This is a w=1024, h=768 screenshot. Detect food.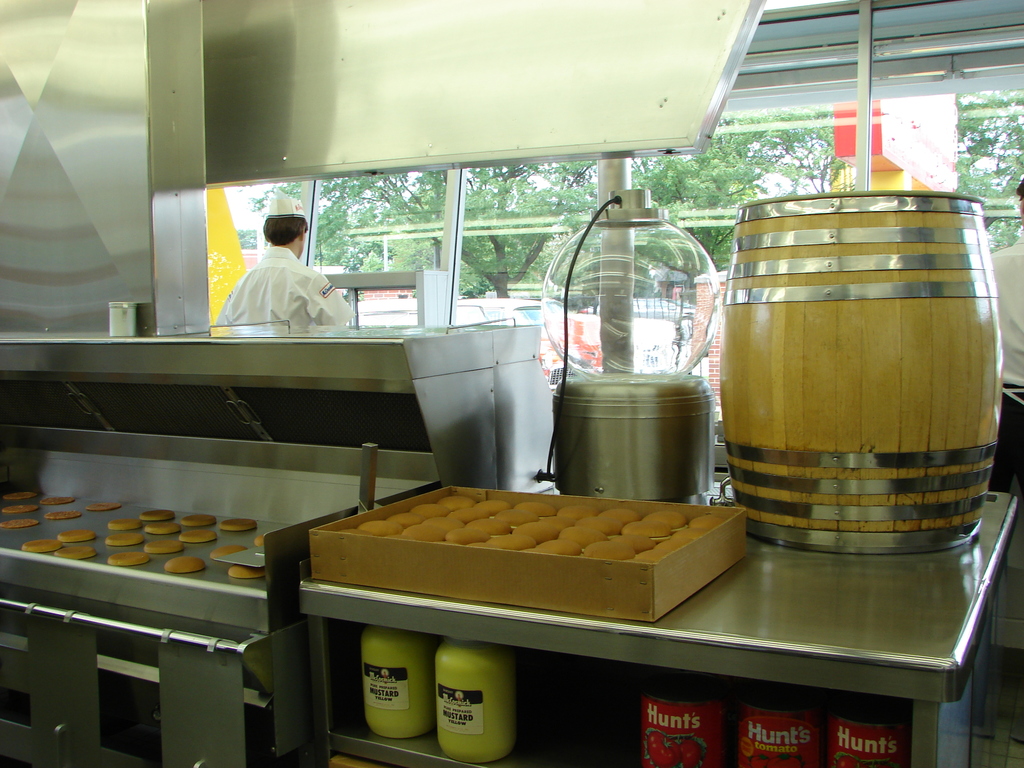
bbox(144, 540, 184, 556).
